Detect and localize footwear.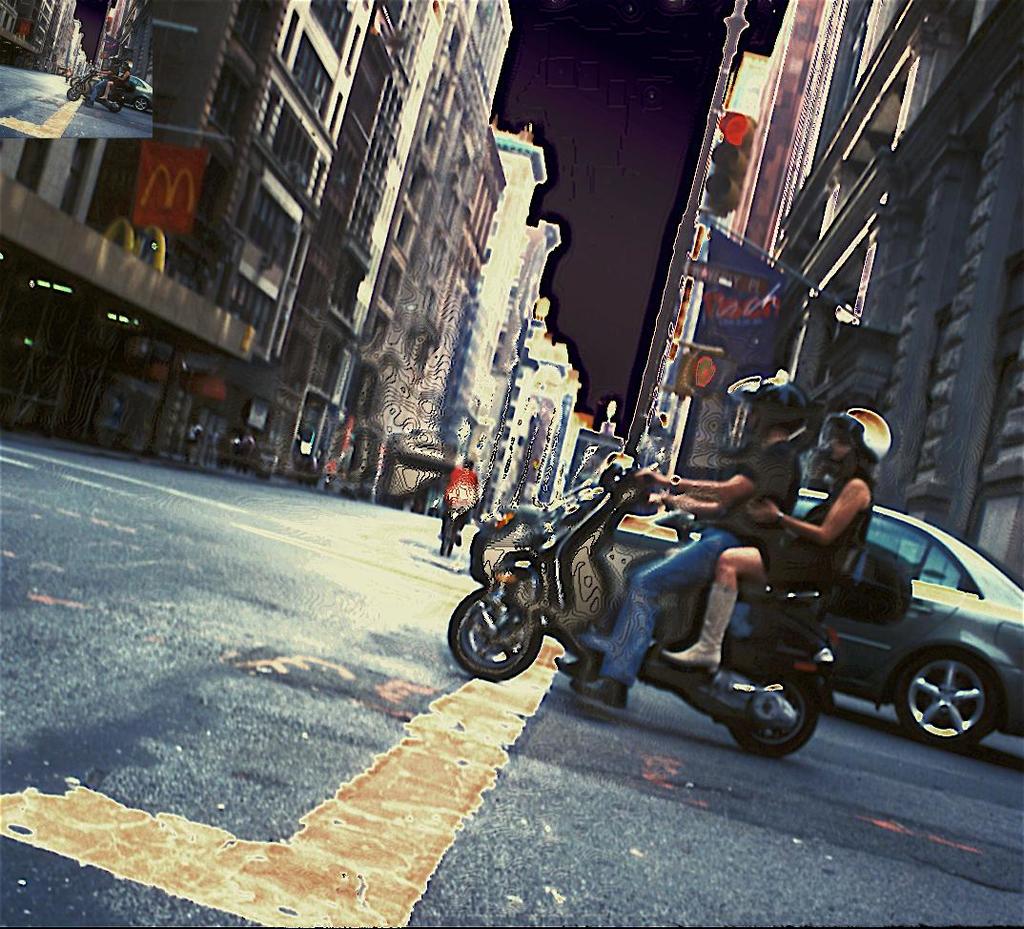
Localized at <region>564, 681, 632, 714</region>.
